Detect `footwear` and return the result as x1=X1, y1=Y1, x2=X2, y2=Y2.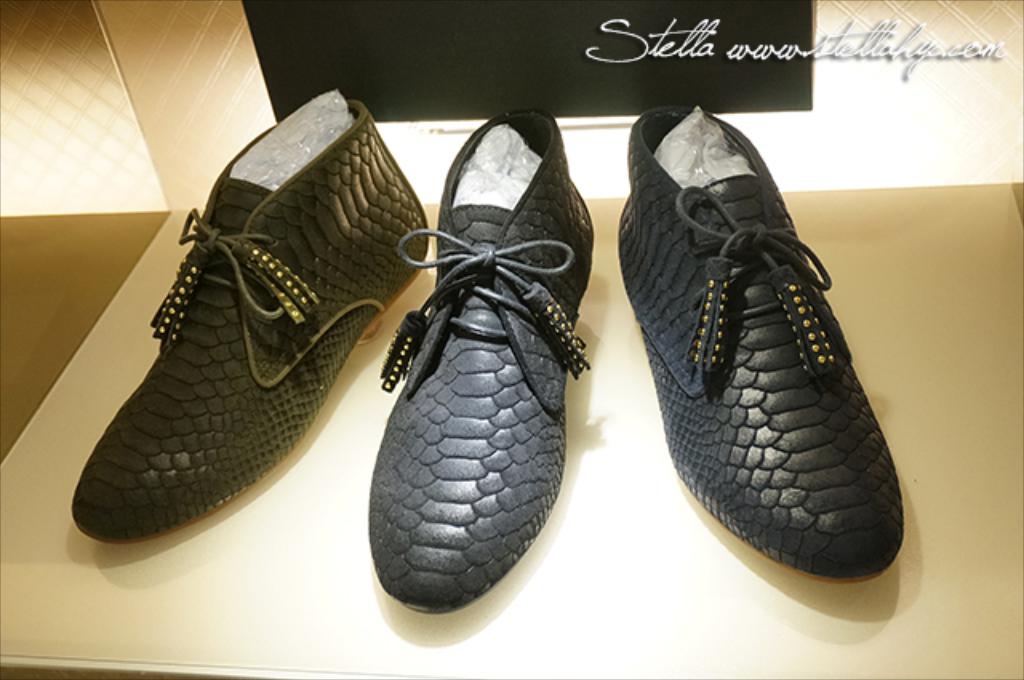
x1=616, y1=101, x2=910, y2=589.
